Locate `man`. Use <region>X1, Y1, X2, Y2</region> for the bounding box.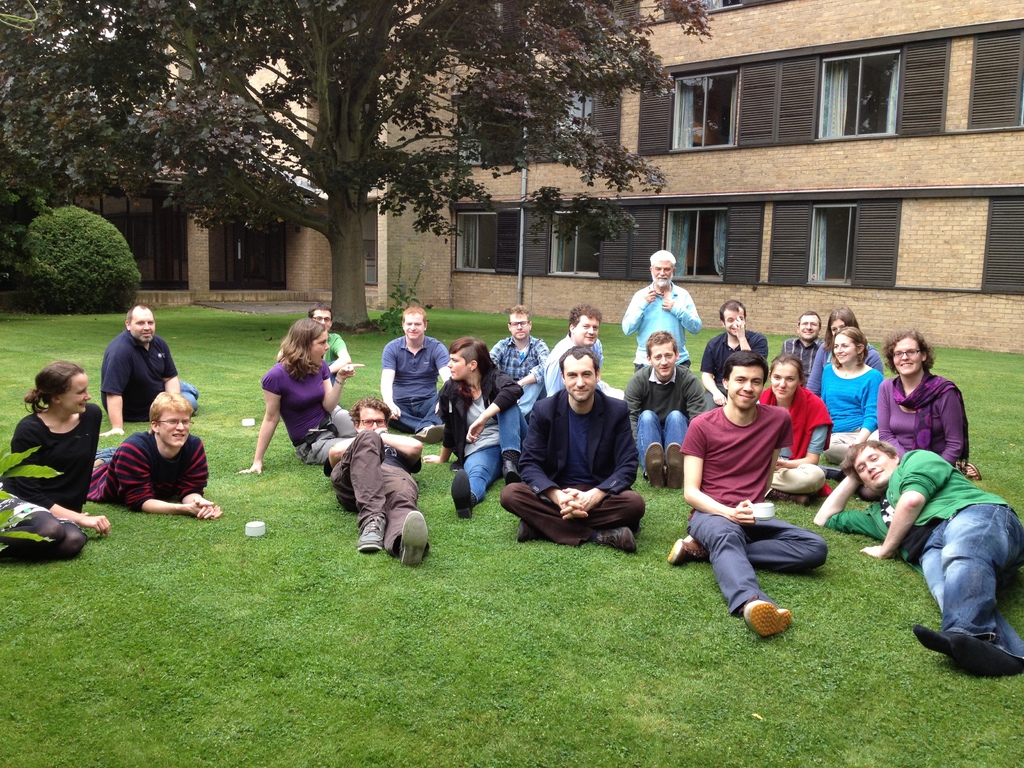
<region>778, 314, 825, 382</region>.
